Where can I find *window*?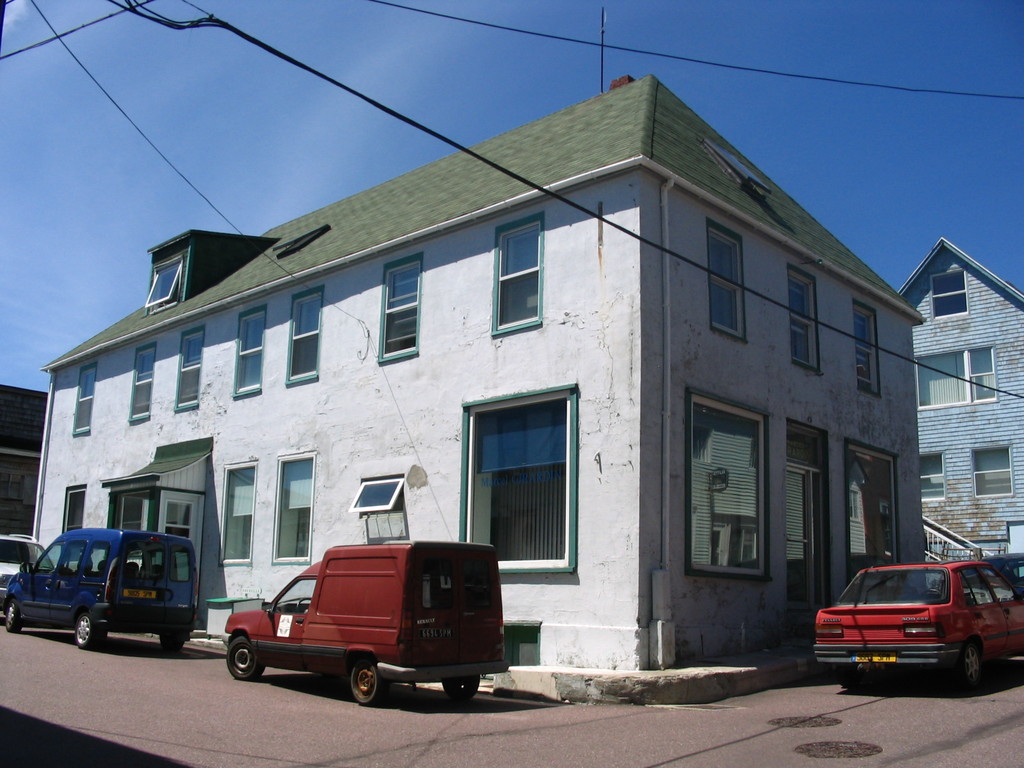
You can find it at locate(165, 500, 194, 525).
